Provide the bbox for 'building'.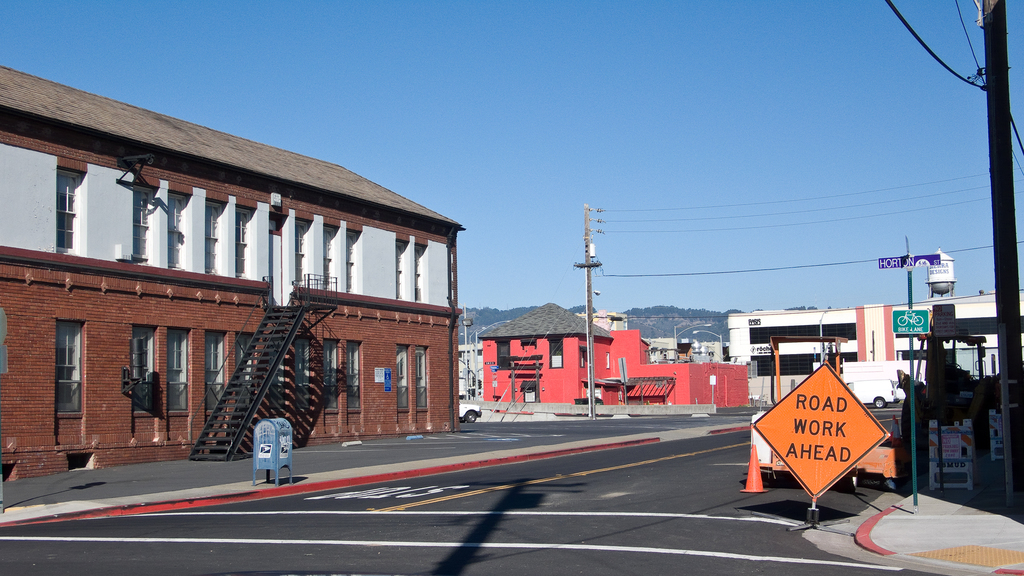
box=[479, 300, 753, 411].
